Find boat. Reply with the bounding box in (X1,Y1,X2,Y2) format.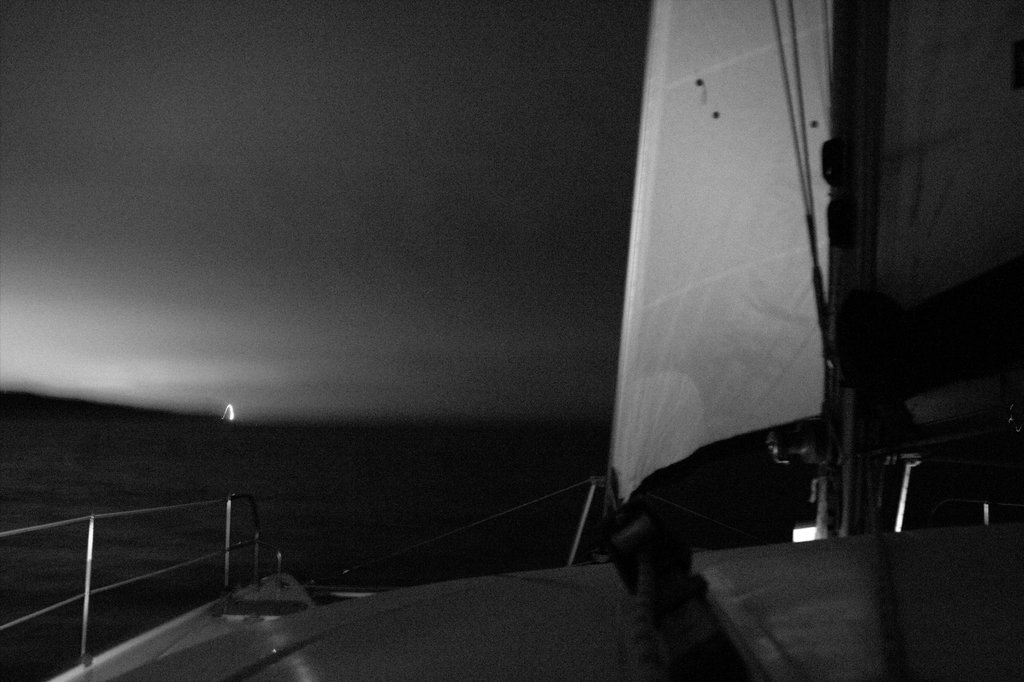
(556,0,897,601).
